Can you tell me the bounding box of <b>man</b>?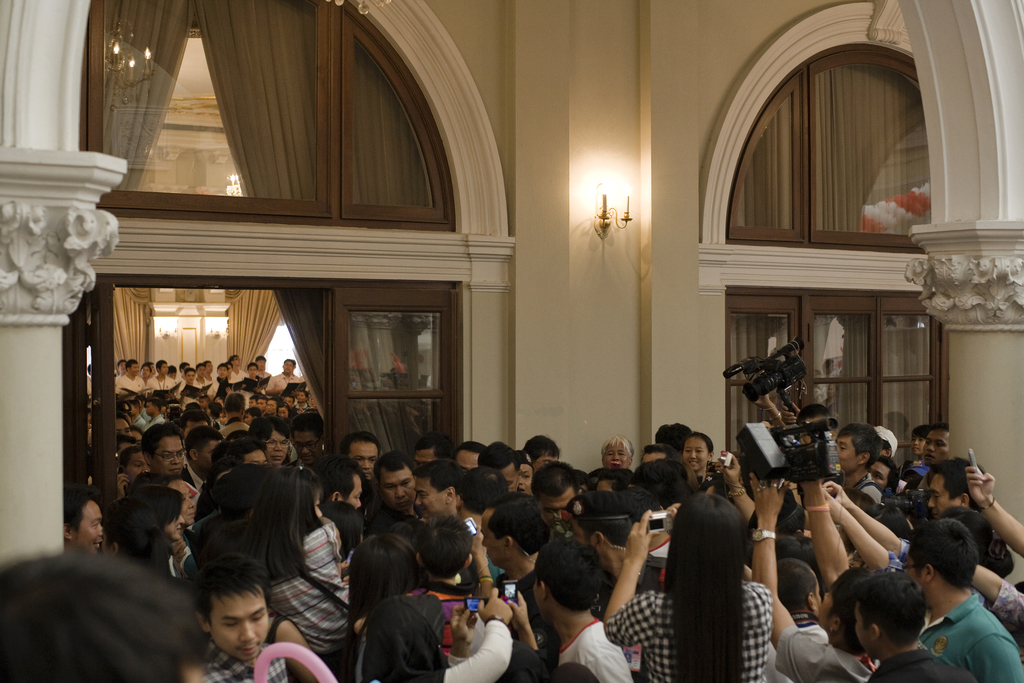
(214, 361, 234, 383).
